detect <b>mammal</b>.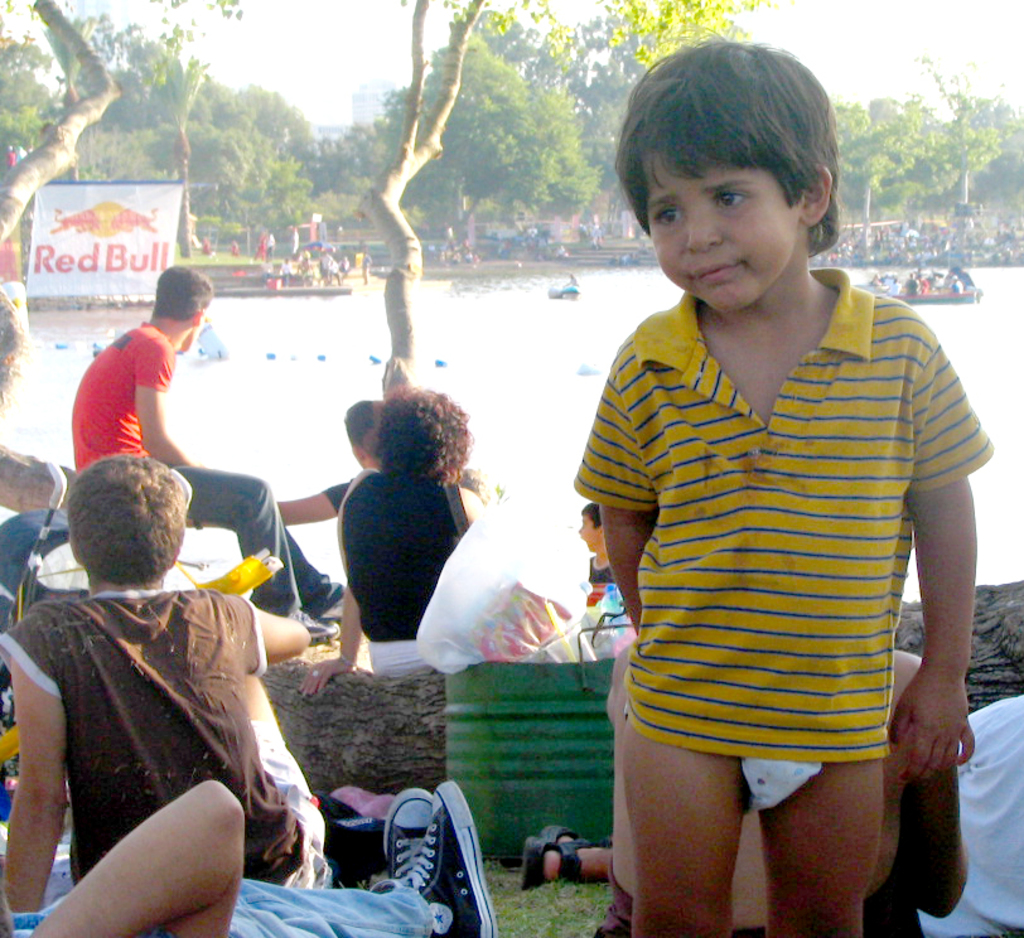
Detected at {"x1": 0, "y1": 782, "x2": 250, "y2": 937}.
